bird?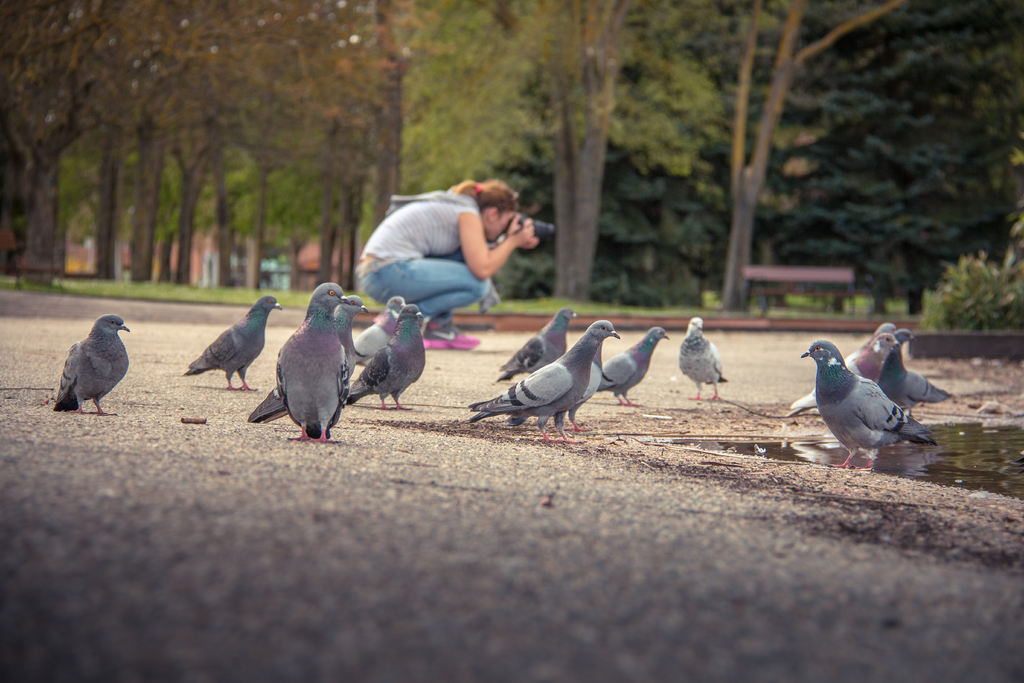
box=[519, 329, 608, 424]
